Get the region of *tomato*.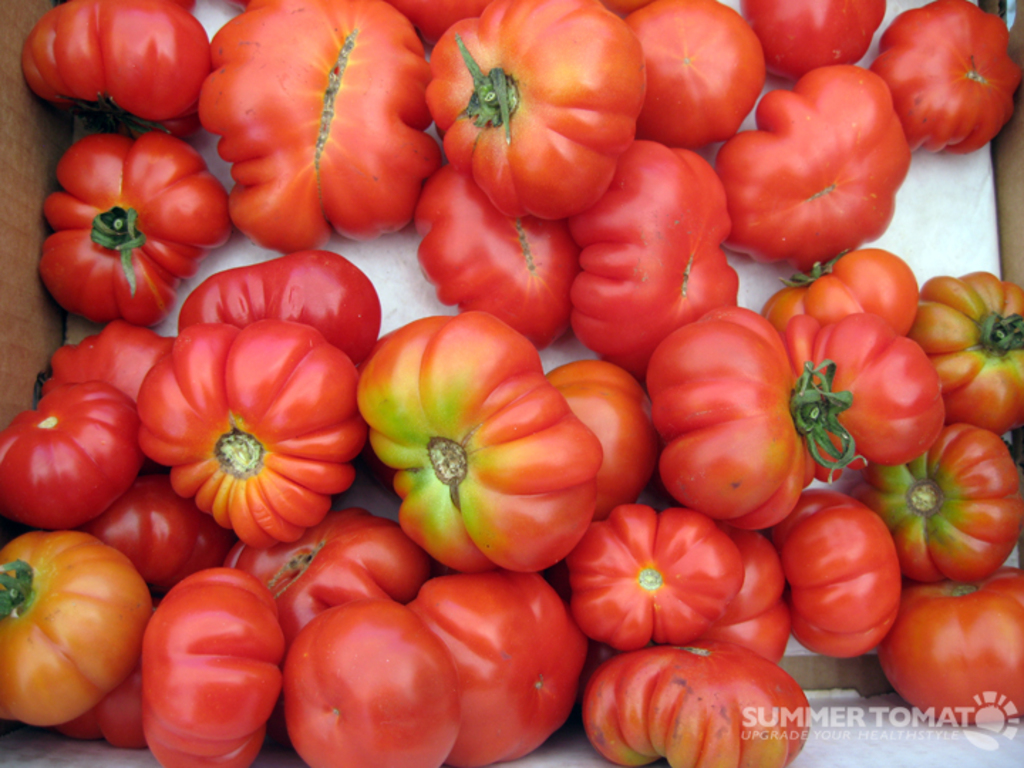
region(138, 565, 274, 767).
